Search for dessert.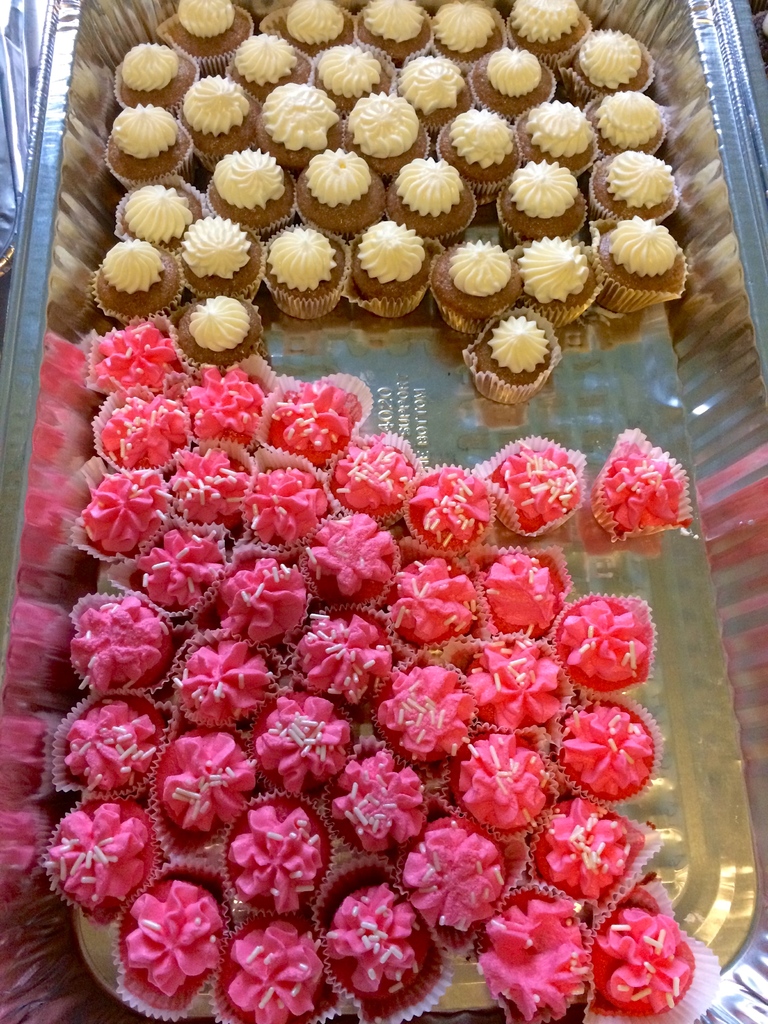
Found at <box>511,4,585,57</box>.
